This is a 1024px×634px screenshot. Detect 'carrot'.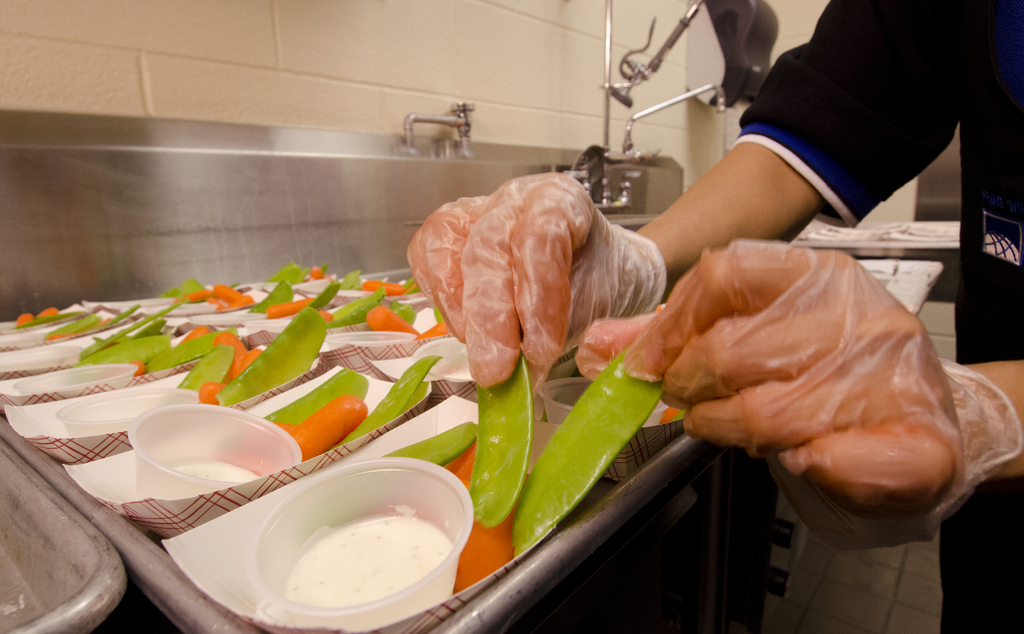
(288, 389, 370, 460).
